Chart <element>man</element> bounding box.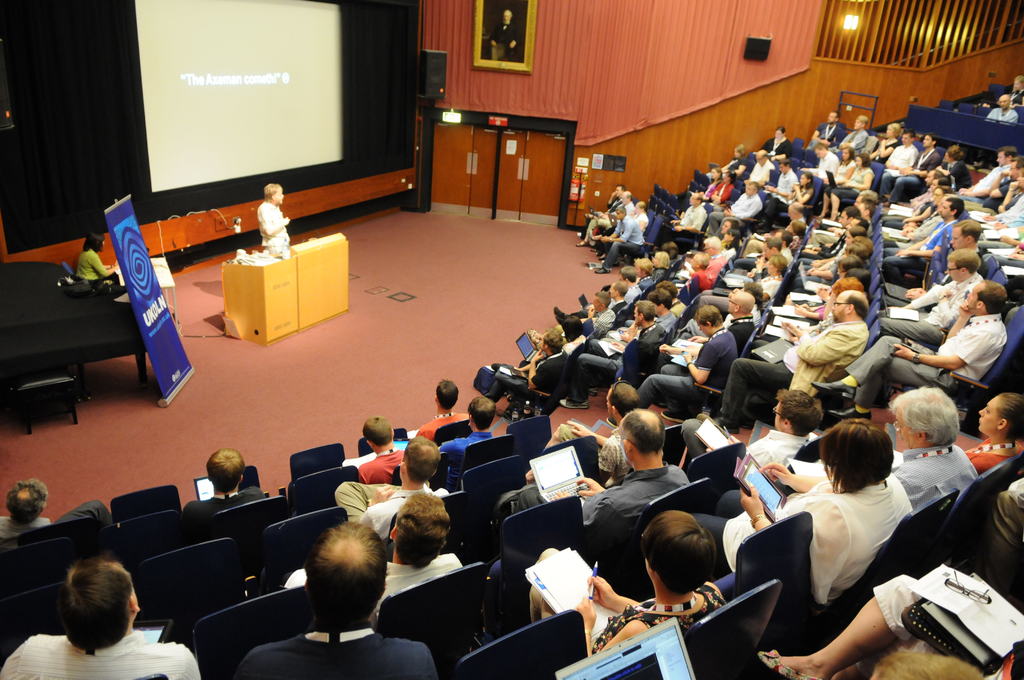
Charted: (left=885, top=388, right=984, bottom=521).
